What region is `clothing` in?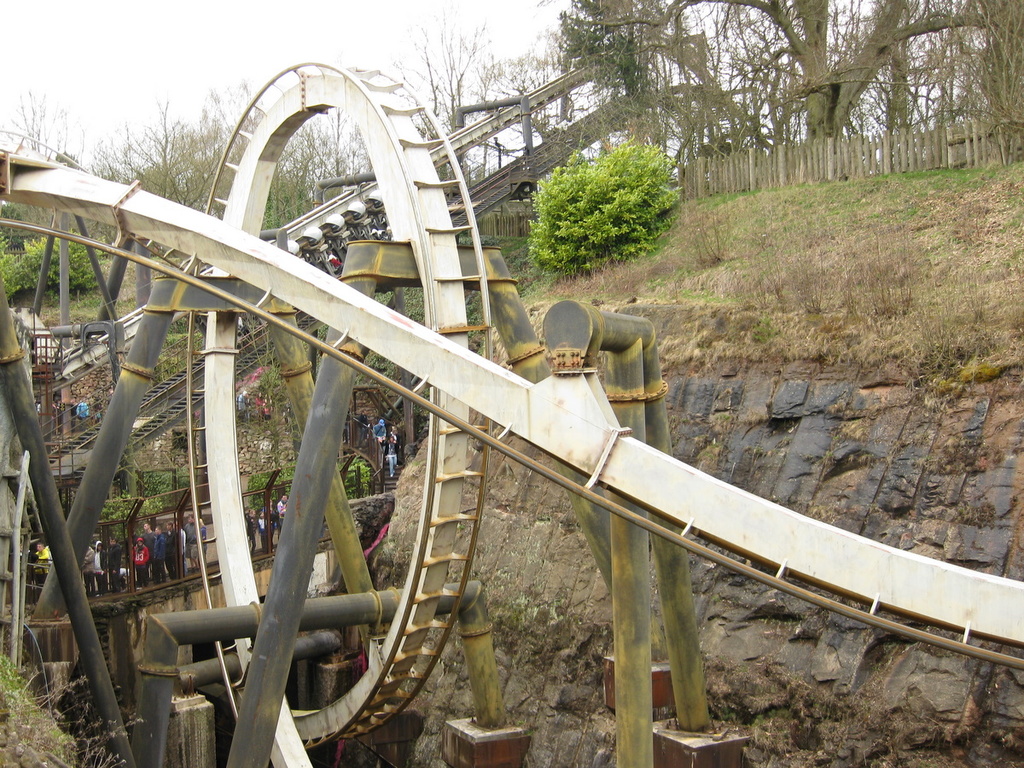
detection(387, 445, 394, 479).
